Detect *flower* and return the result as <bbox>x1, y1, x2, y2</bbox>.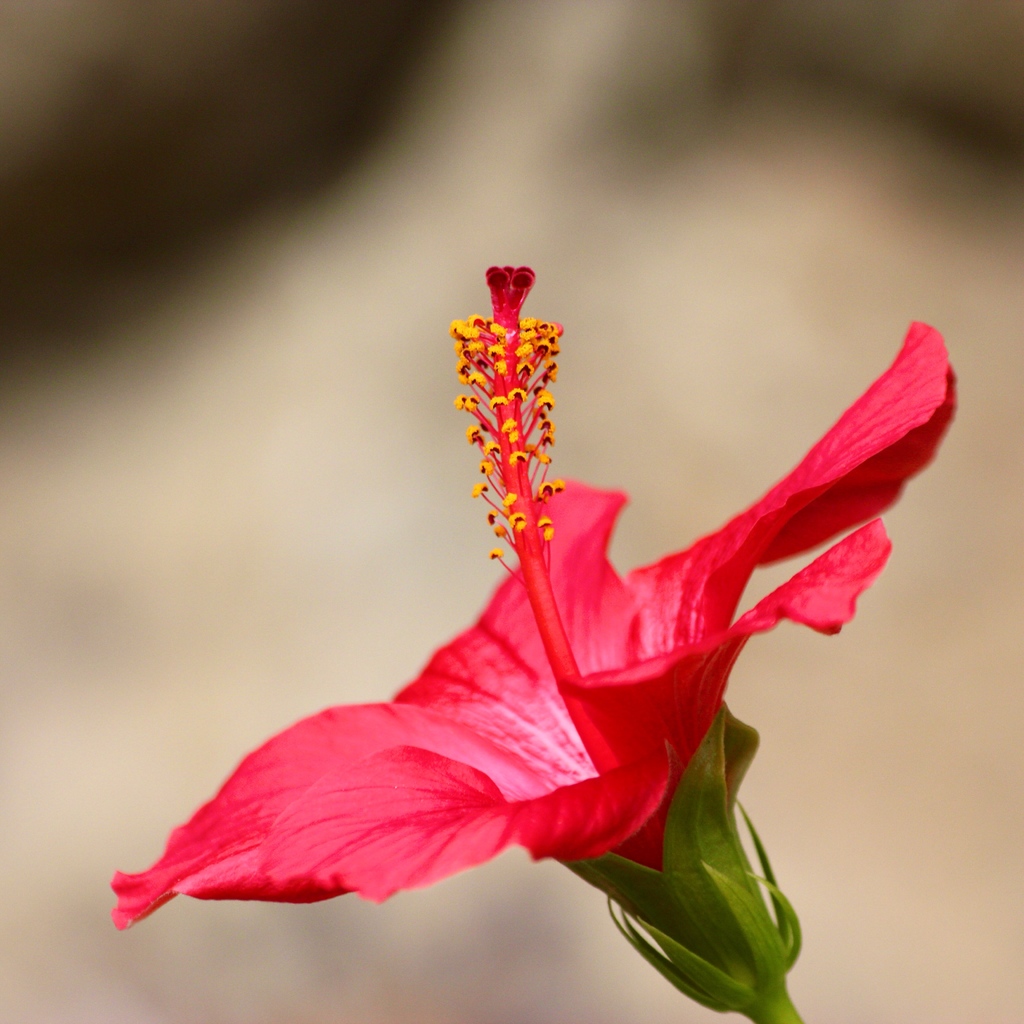
<bbox>115, 289, 932, 937</bbox>.
